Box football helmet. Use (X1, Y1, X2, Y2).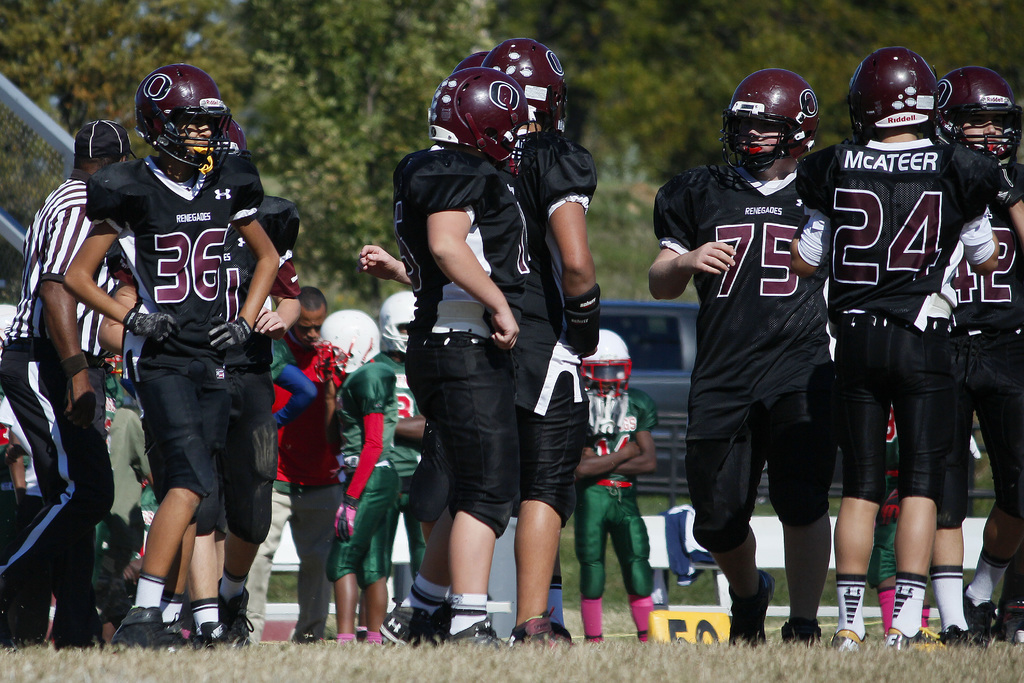
(722, 60, 837, 183).
